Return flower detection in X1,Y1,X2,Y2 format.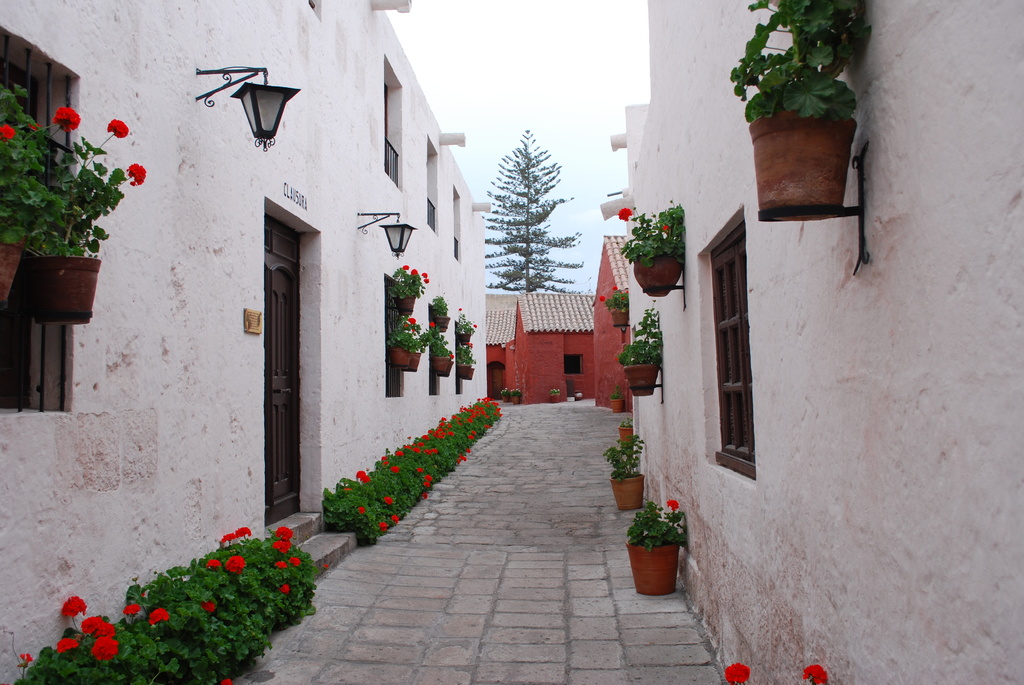
107,116,131,138.
